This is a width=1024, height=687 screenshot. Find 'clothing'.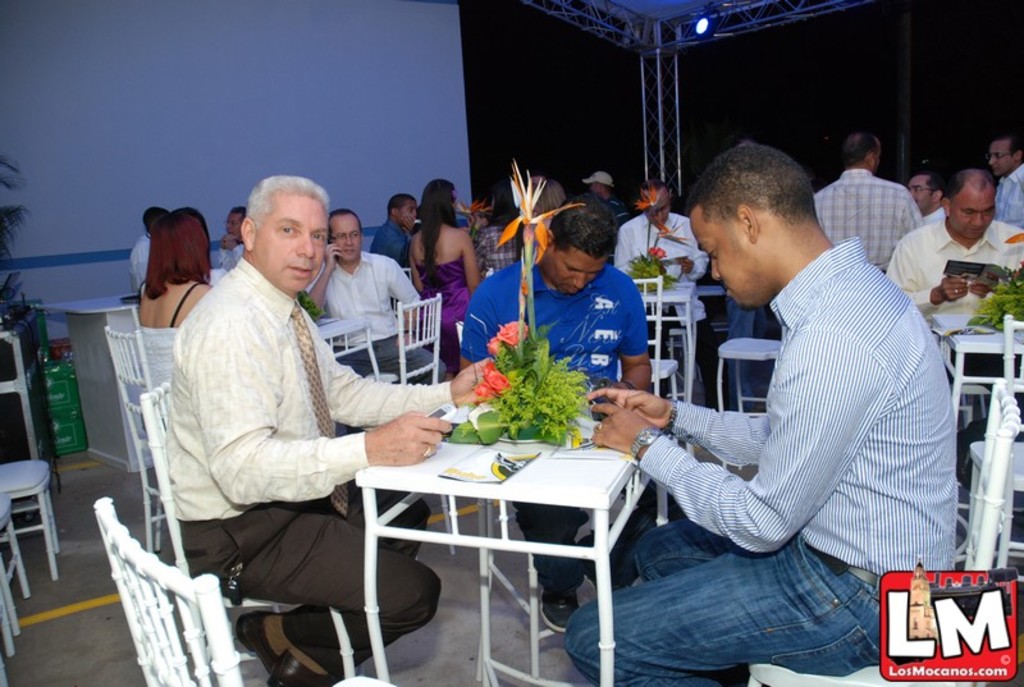
Bounding box: [216, 242, 243, 278].
